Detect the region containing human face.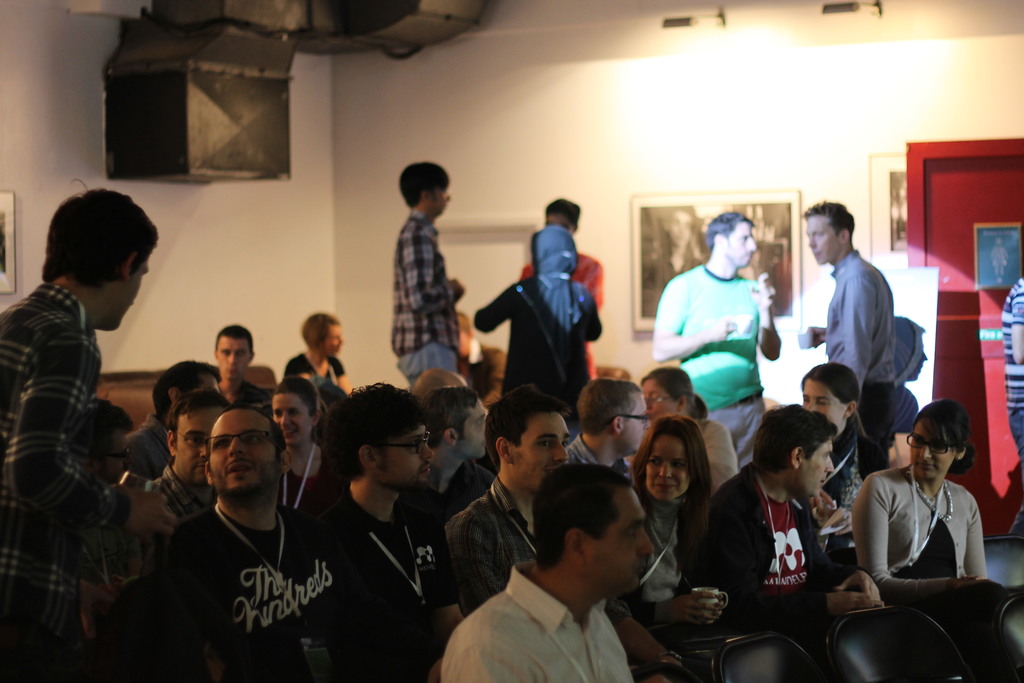
BBox(647, 432, 691, 502).
